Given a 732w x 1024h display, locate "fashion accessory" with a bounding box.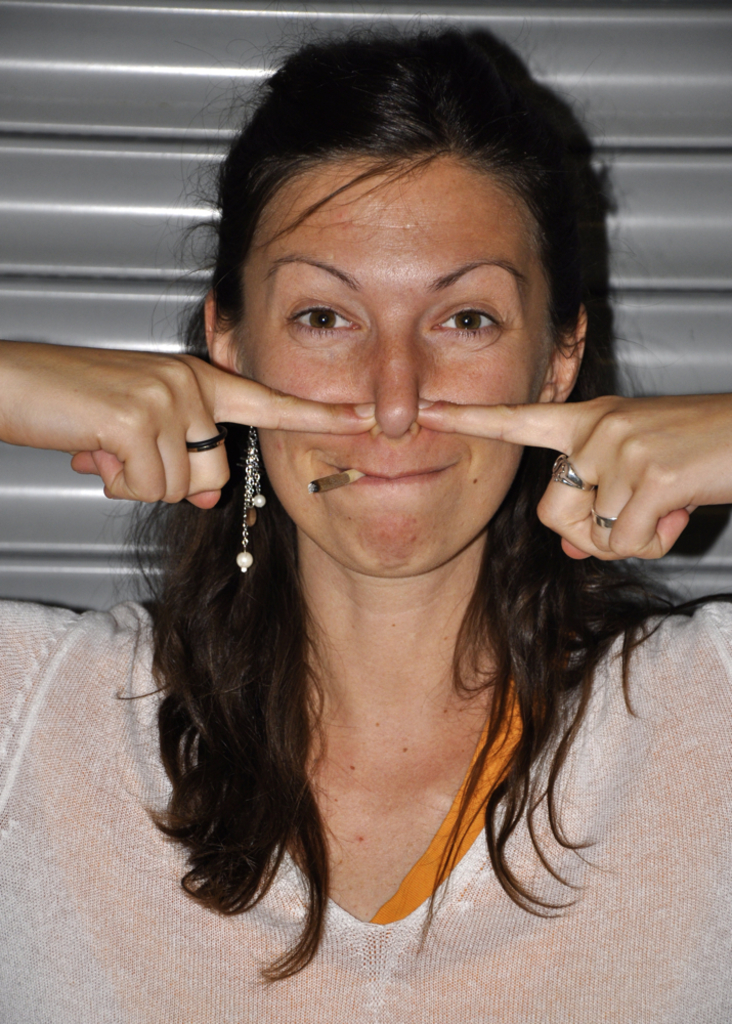
Located: bbox=(585, 514, 620, 524).
